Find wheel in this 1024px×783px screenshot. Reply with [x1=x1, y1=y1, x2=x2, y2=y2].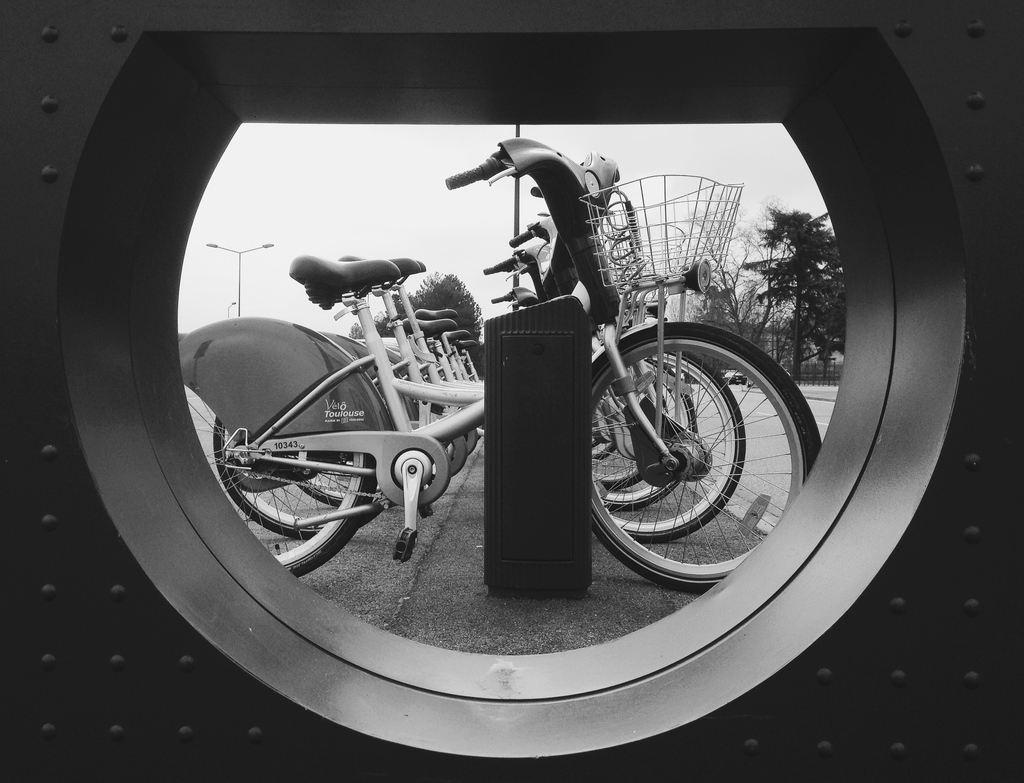
[x1=215, y1=419, x2=326, y2=537].
